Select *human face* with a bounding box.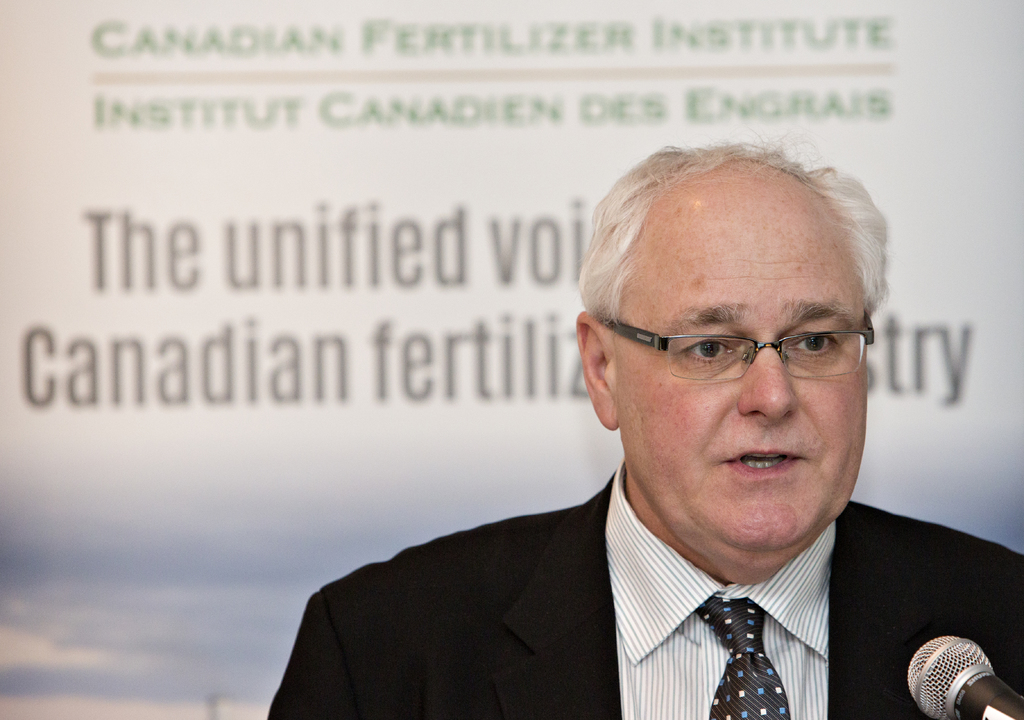
[left=623, top=205, right=866, bottom=555].
